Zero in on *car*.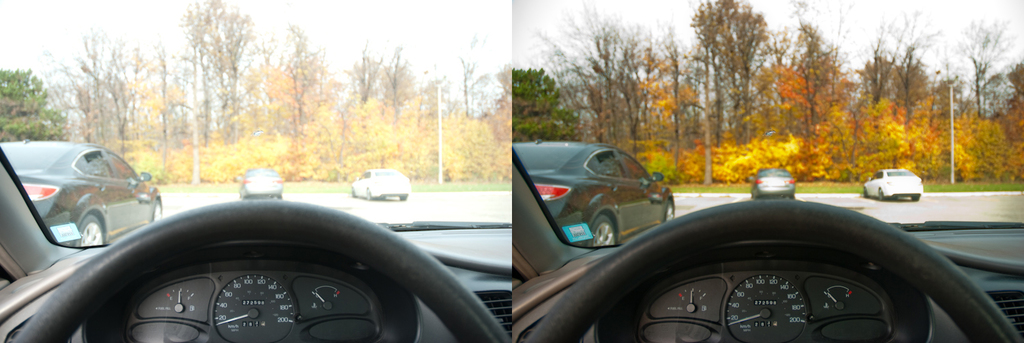
Zeroed in: 0/135/156/245.
